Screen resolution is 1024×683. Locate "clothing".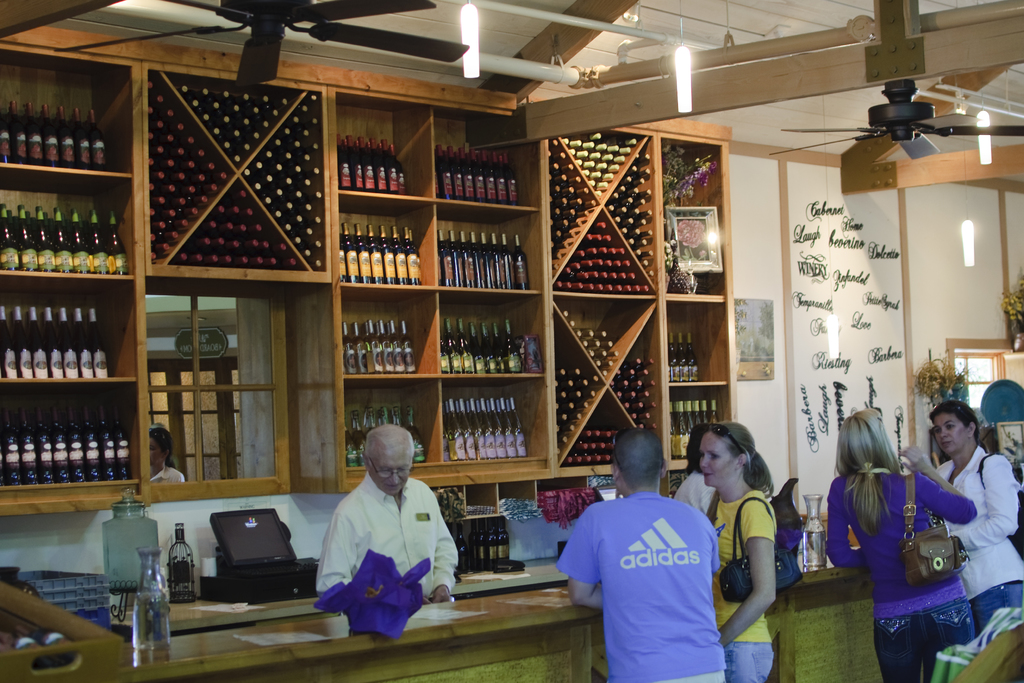
select_region(937, 448, 1023, 638).
